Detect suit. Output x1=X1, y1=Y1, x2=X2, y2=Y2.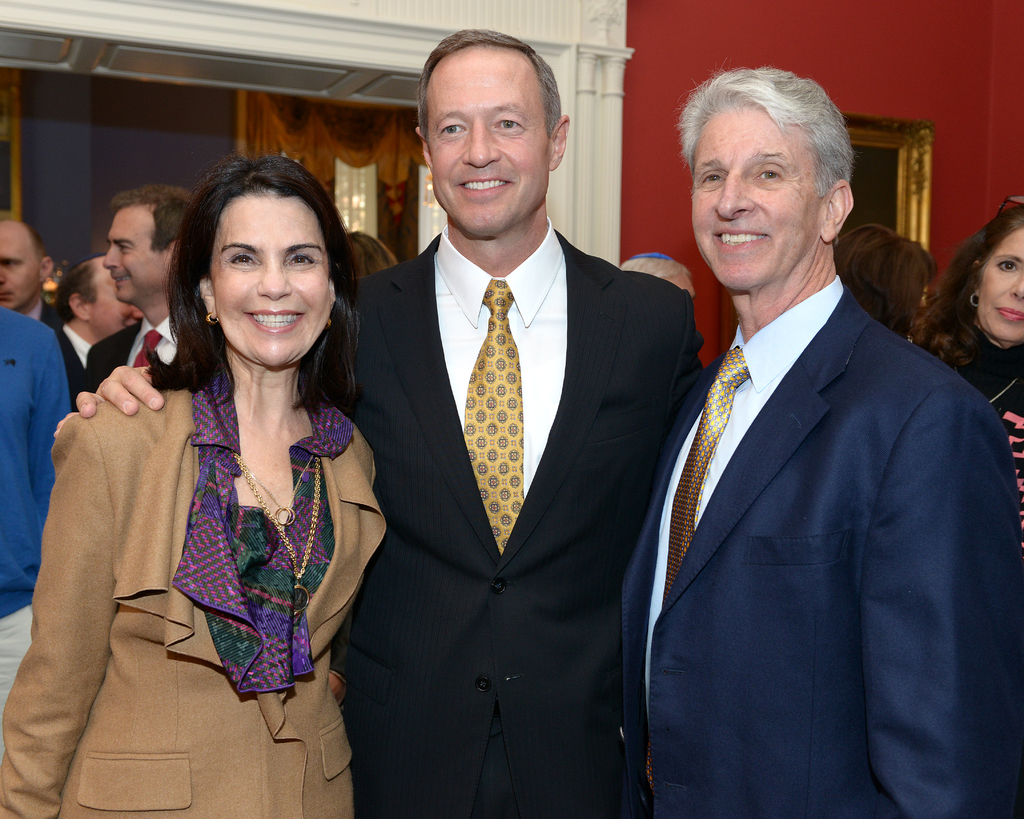
x1=614, y1=264, x2=1023, y2=818.
